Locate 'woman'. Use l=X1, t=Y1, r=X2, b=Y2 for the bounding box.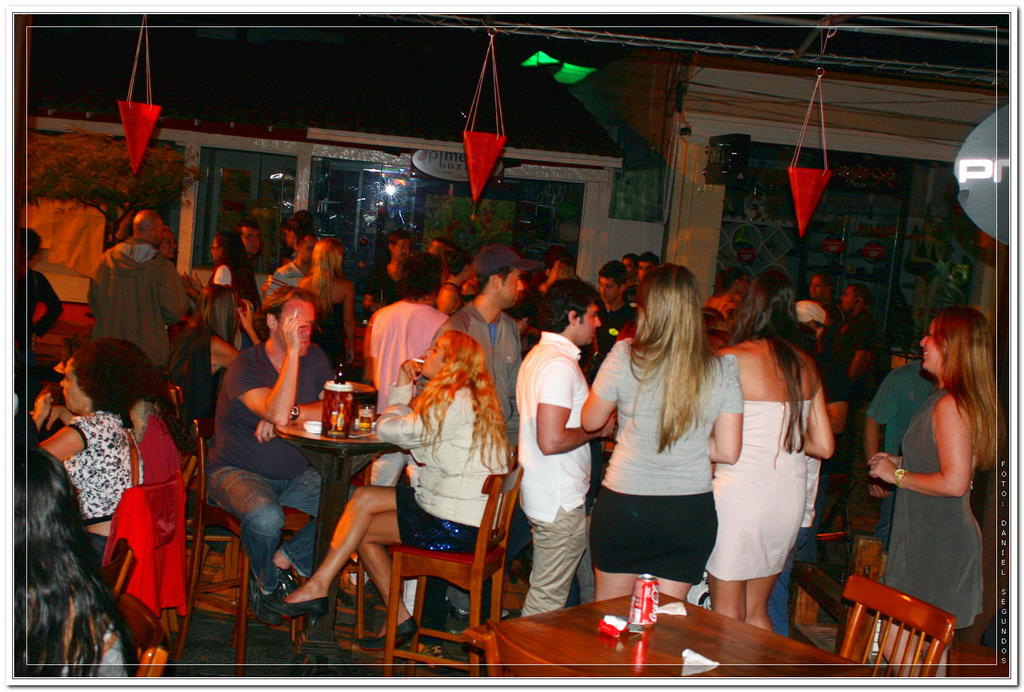
l=298, t=239, r=353, b=366.
